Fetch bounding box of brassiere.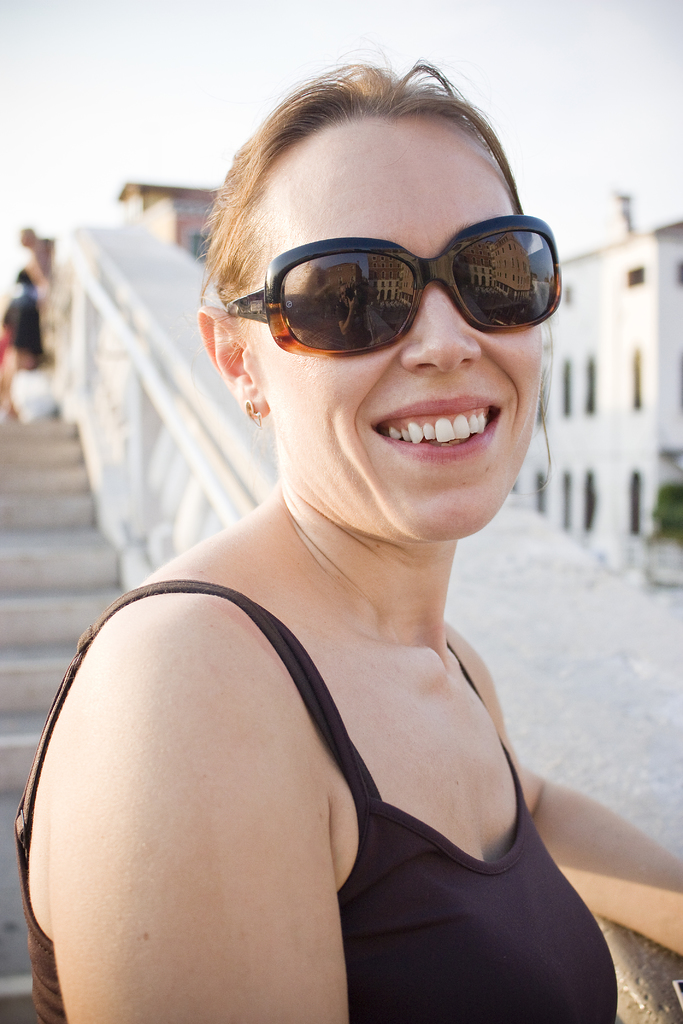
Bbox: region(19, 580, 344, 890).
